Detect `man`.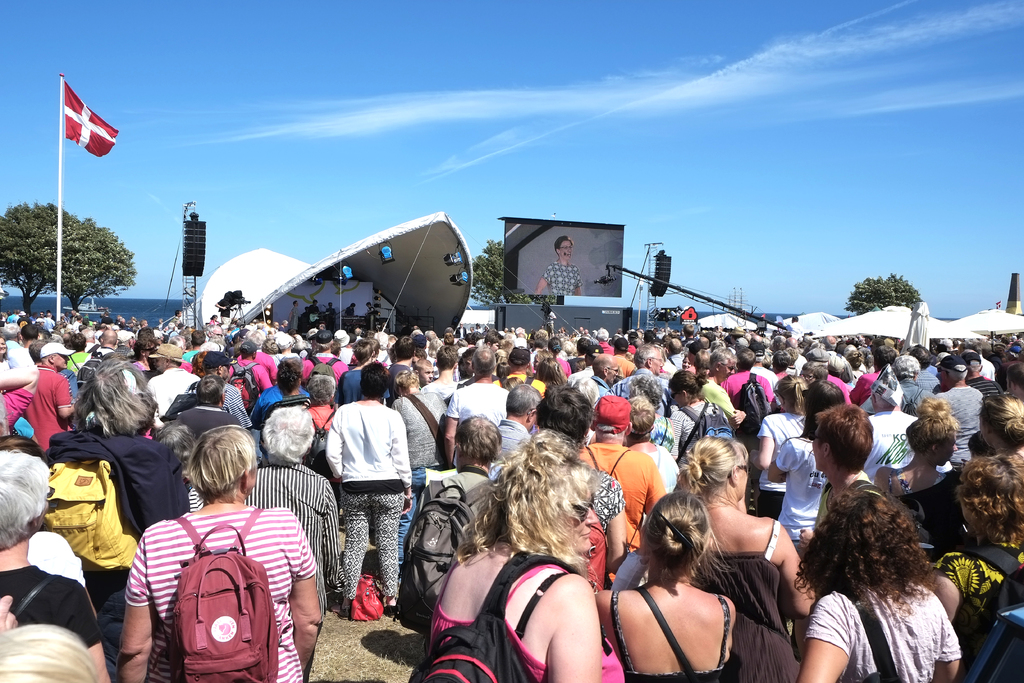
Detected at 492:384:543:463.
